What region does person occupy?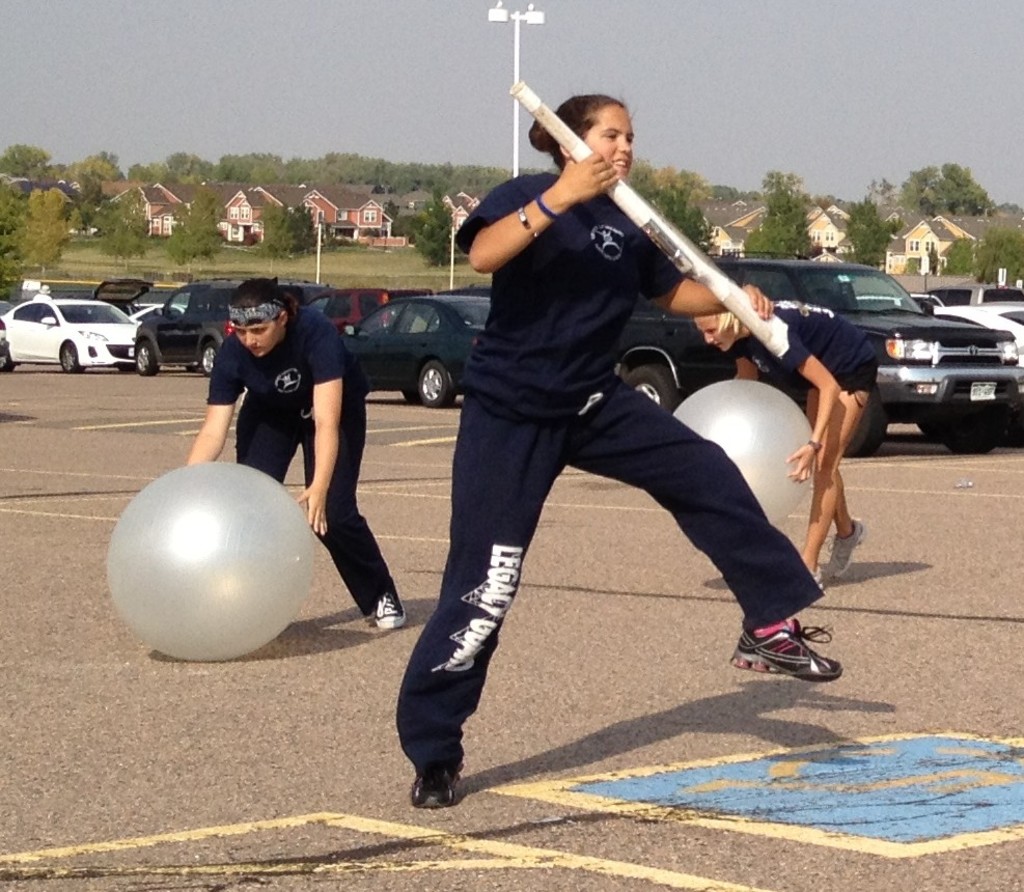
<bbox>693, 294, 879, 593</bbox>.
